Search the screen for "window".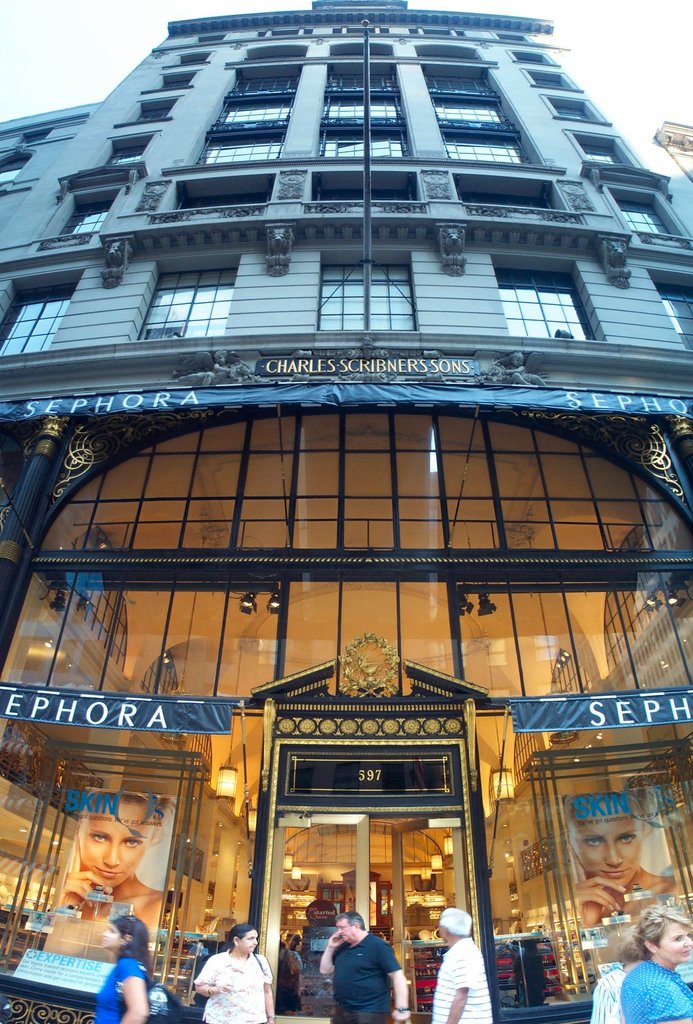
Found at <box>229,68,302,93</box>.
